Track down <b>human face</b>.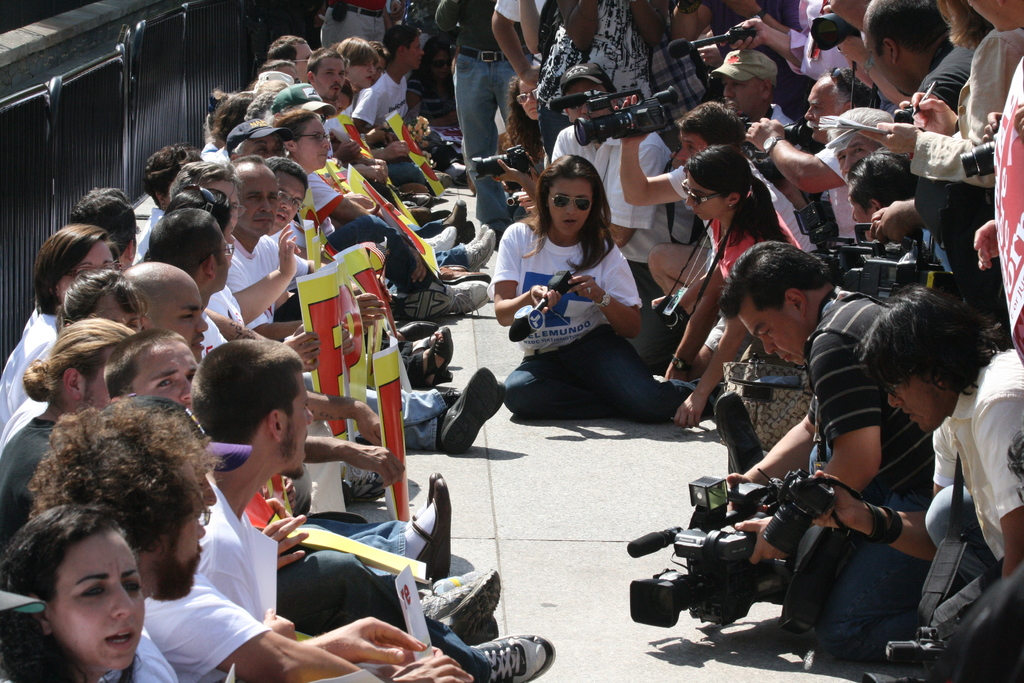
Tracked to bbox=(836, 131, 877, 179).
